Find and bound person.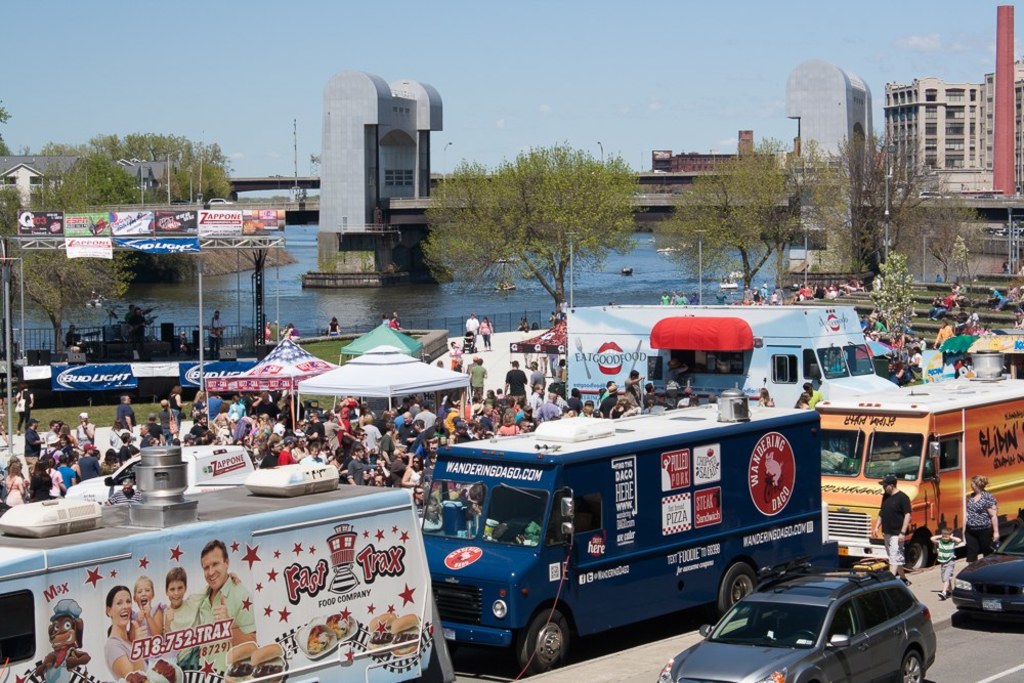
Bound: detection(872, 480, 910, 593).
